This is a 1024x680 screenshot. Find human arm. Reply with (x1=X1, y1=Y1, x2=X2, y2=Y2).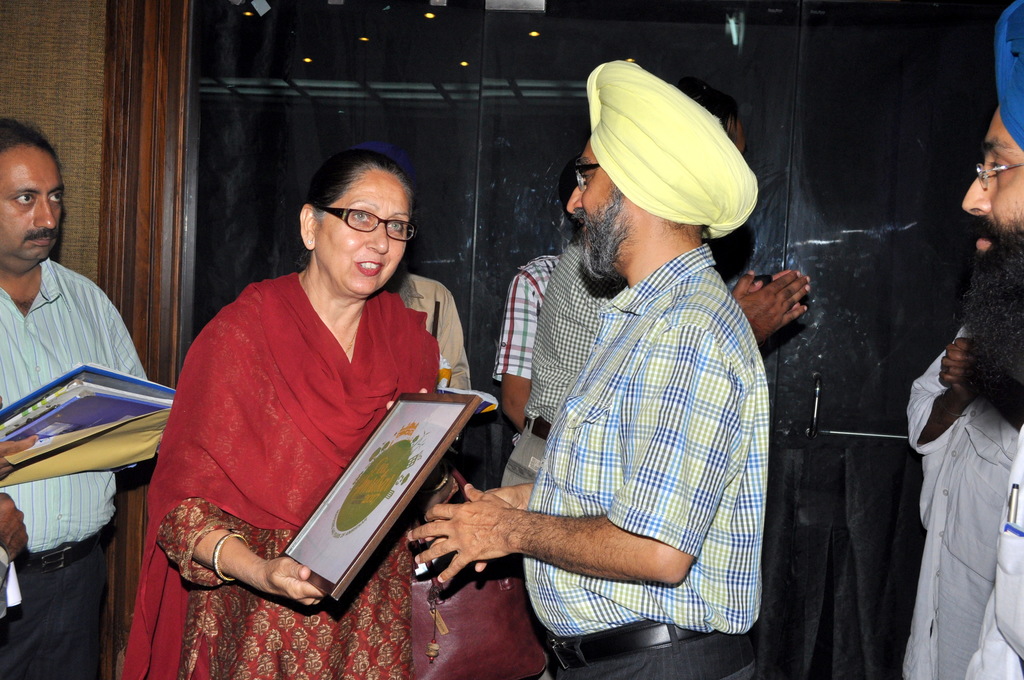
(x1=908, y1=336, x2=976, y2=457).
